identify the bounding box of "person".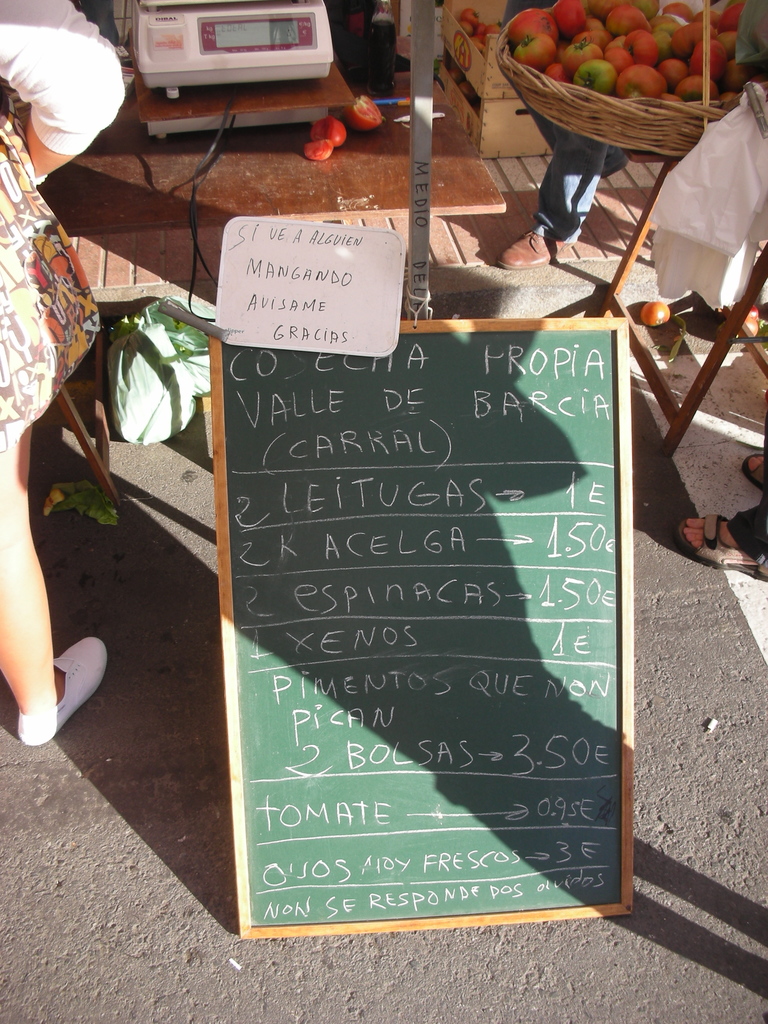
BBox(0, 0, 107, 746).
